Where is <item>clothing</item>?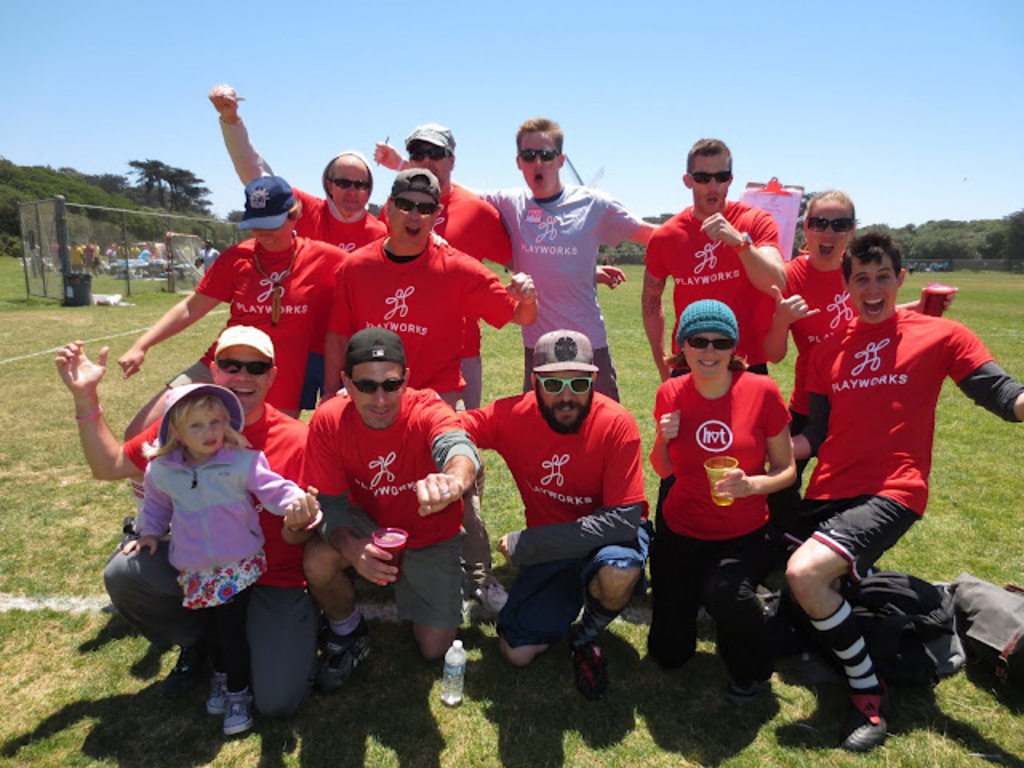
806:315:986:506.
